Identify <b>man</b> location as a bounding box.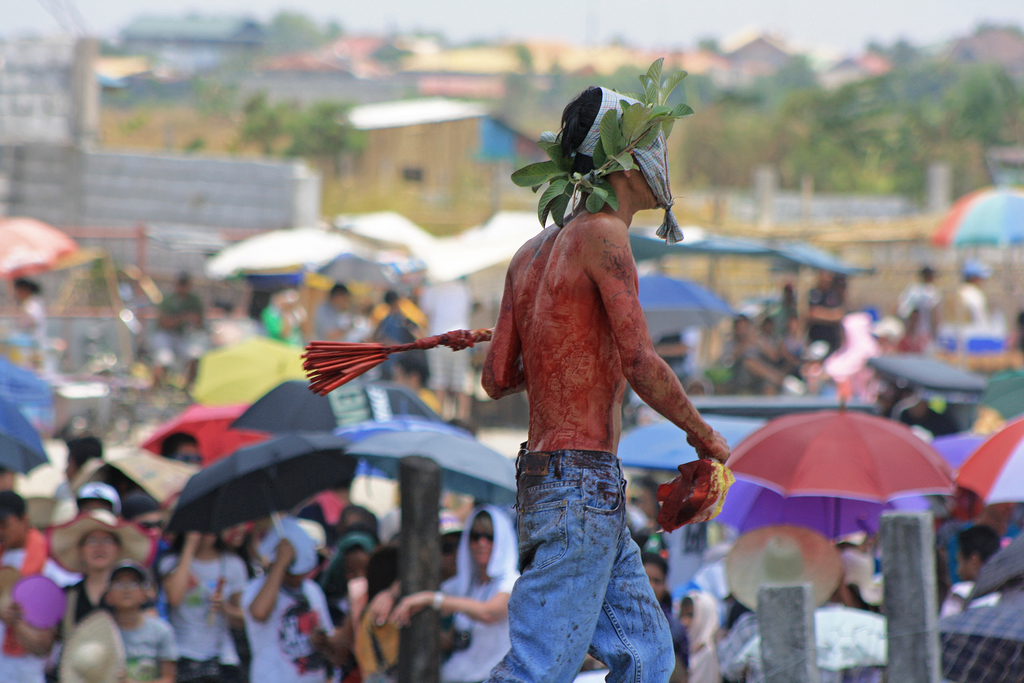
<region>956, 256, 998, 337</region>.
